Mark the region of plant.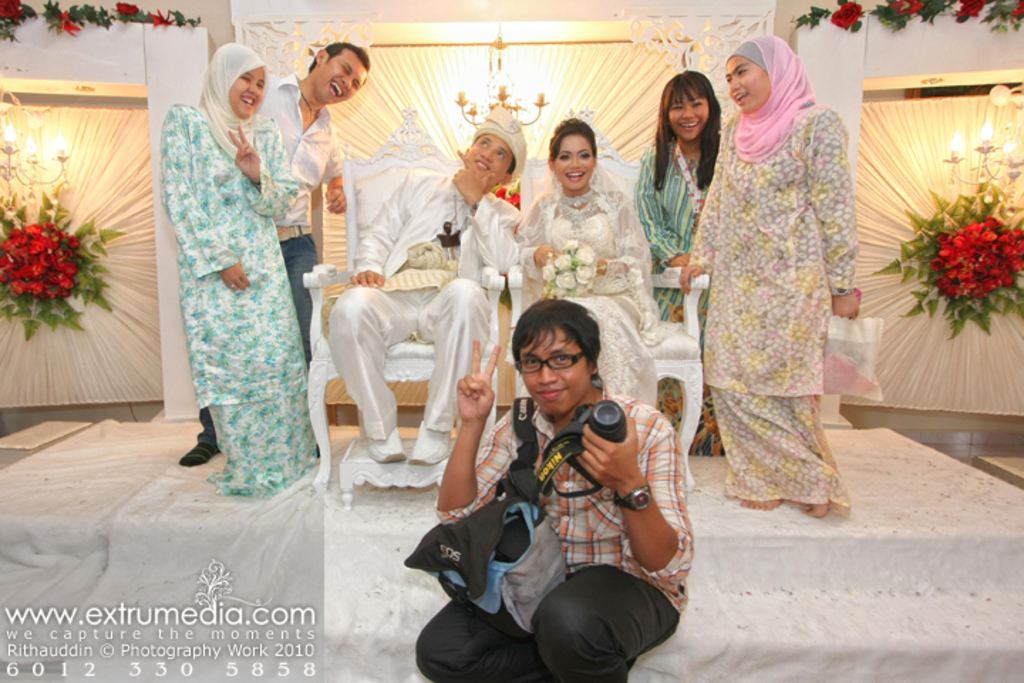
Region: bbox=(0, 155, 127, 384).
